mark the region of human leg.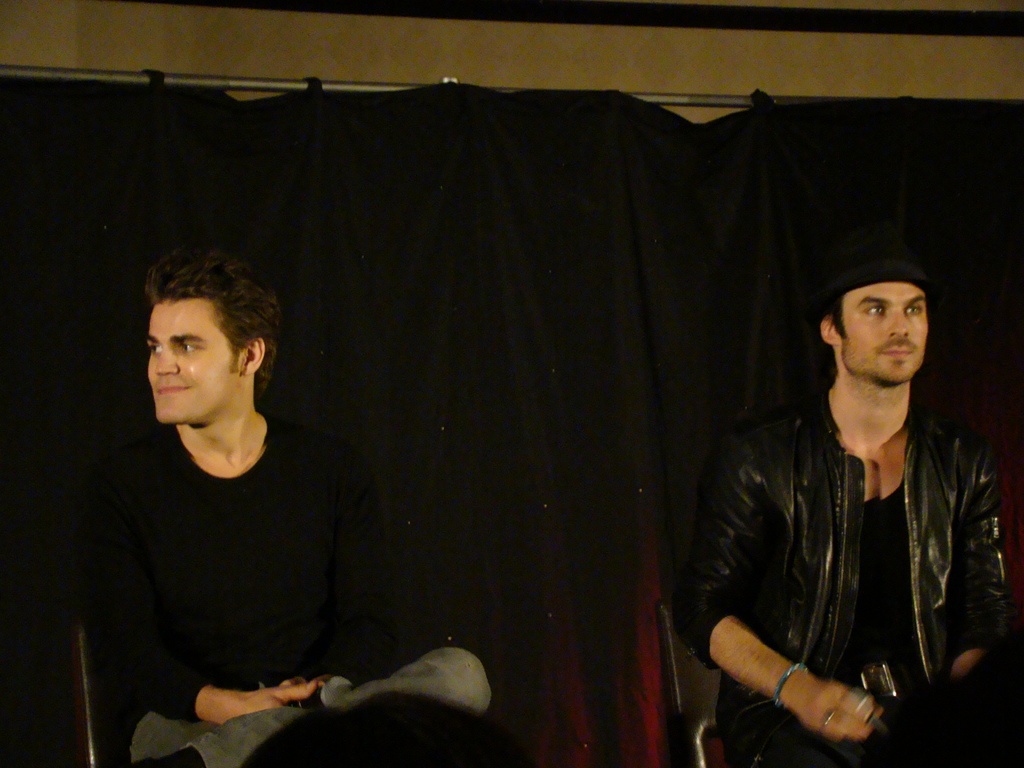
Region: x1=131 y1=651 x2=488 y2=767.
